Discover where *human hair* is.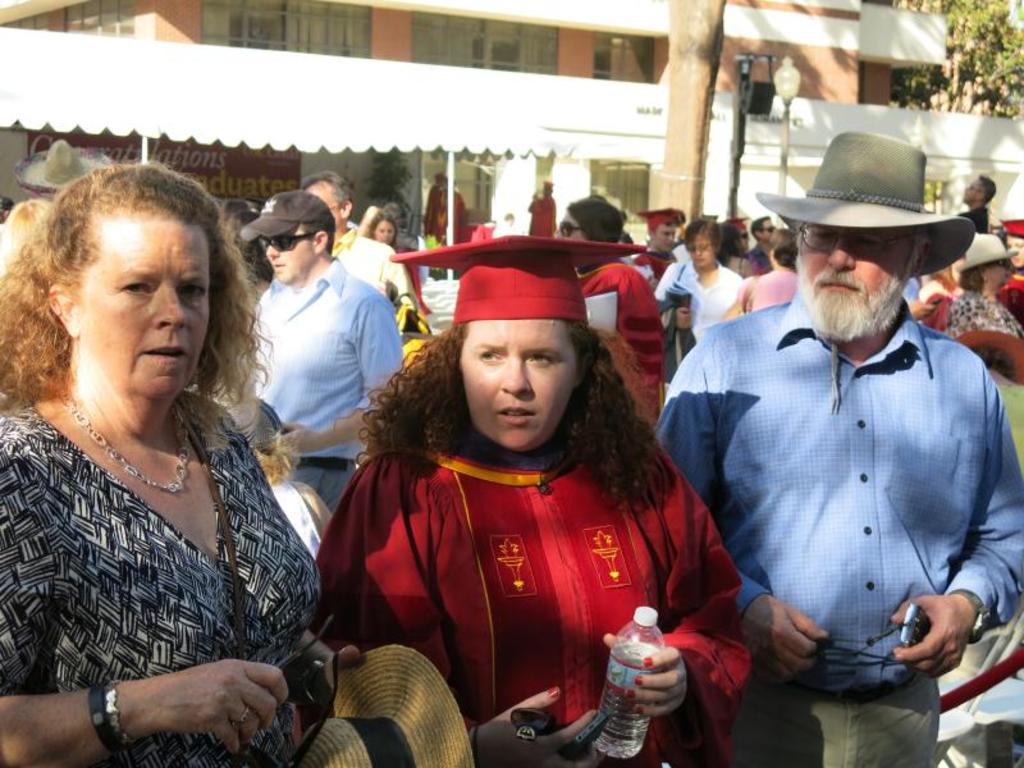
Discovered at <bbox>767, 228, 804, 276</bbox>.
